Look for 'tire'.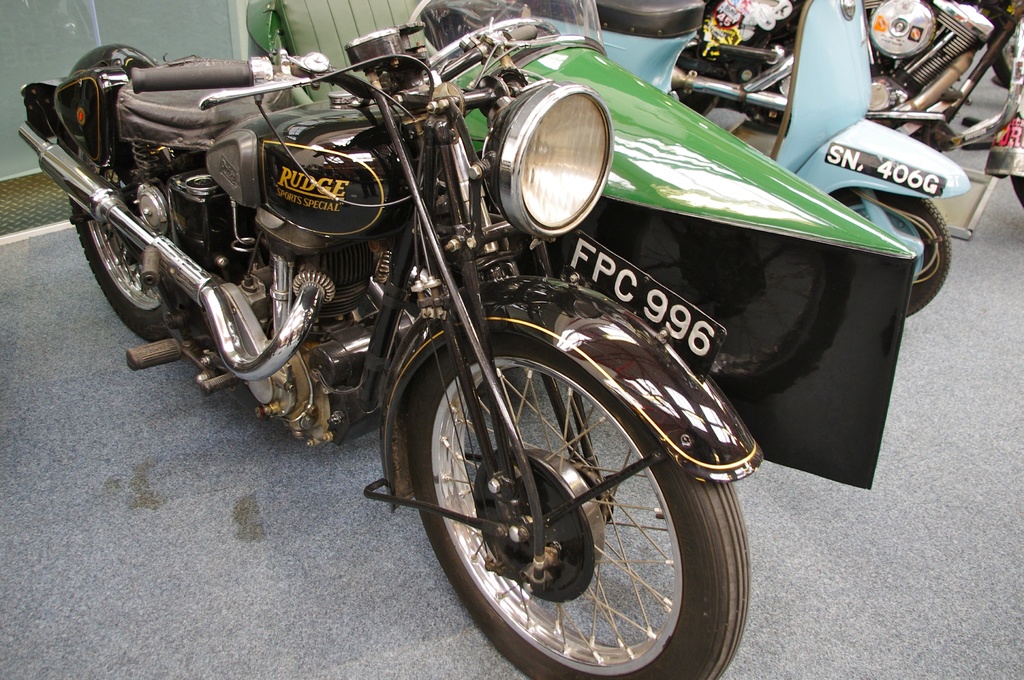
Found: region(68, 140, 195, 343).
